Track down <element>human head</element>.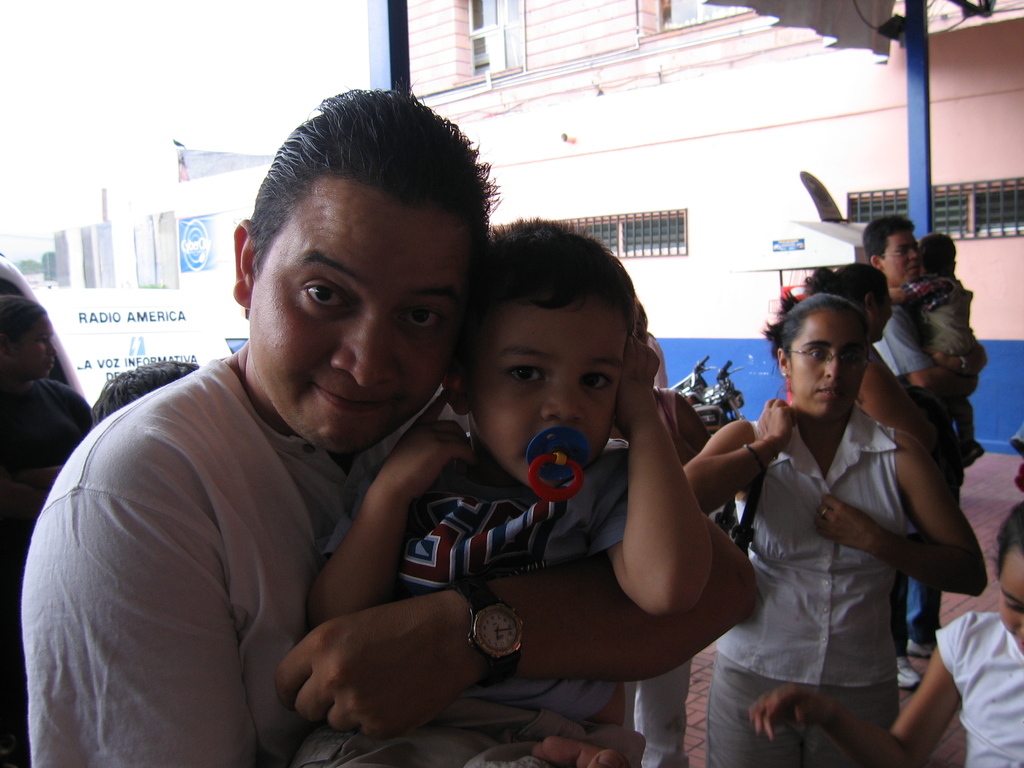
Tracked to Rect(916, 233, 957, 280).
